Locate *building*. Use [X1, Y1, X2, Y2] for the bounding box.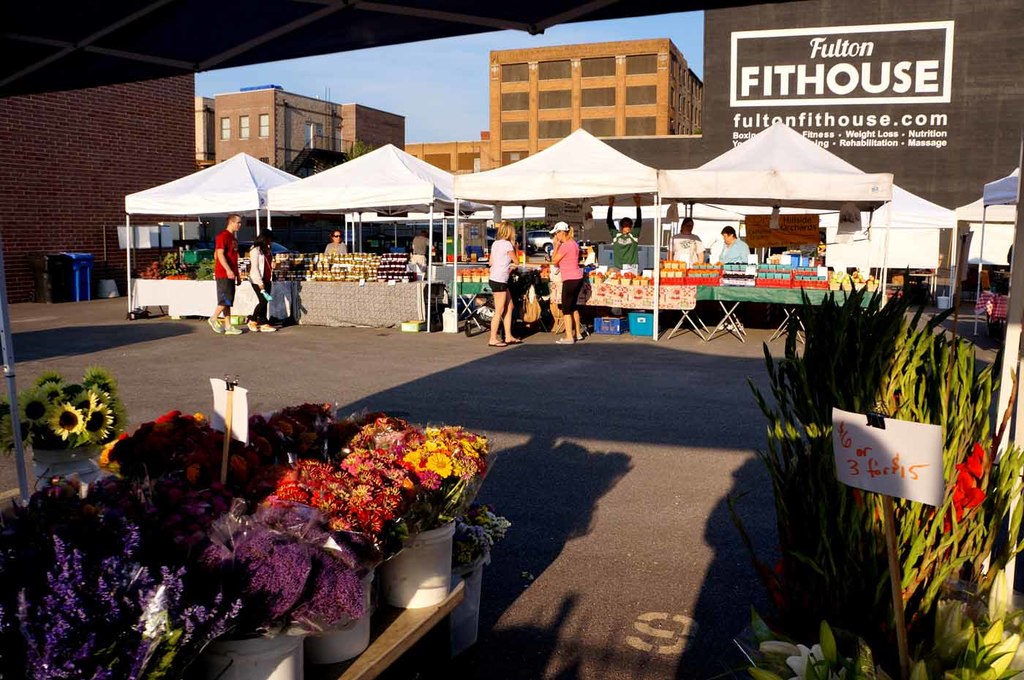
[216, 98, 347, 170].
